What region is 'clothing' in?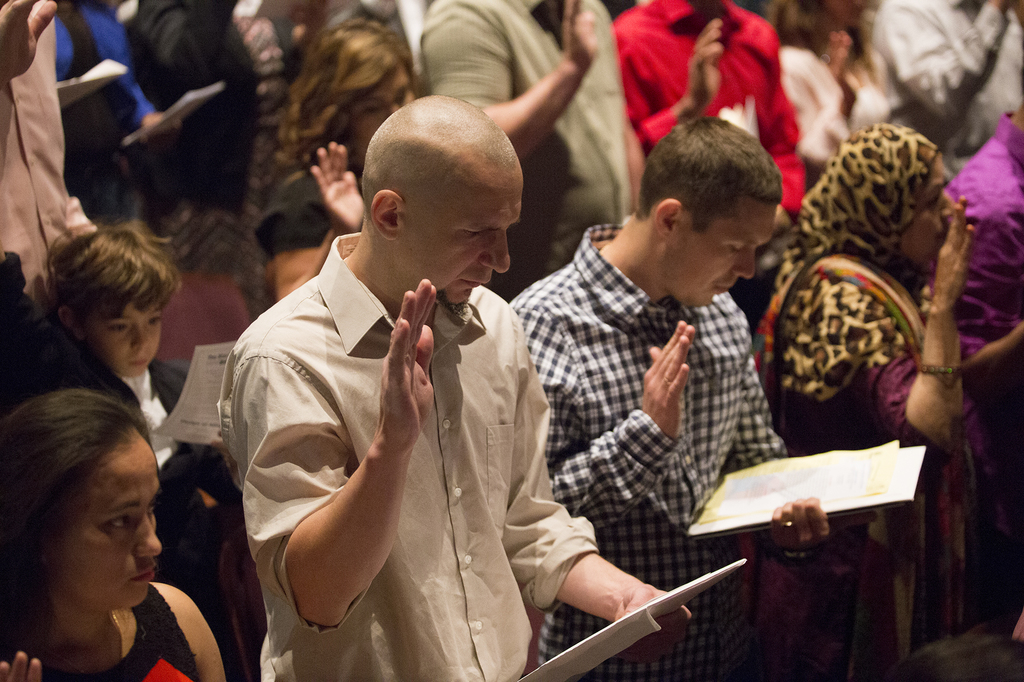
<bbox>748, 116, 945, 681</bbox>.
